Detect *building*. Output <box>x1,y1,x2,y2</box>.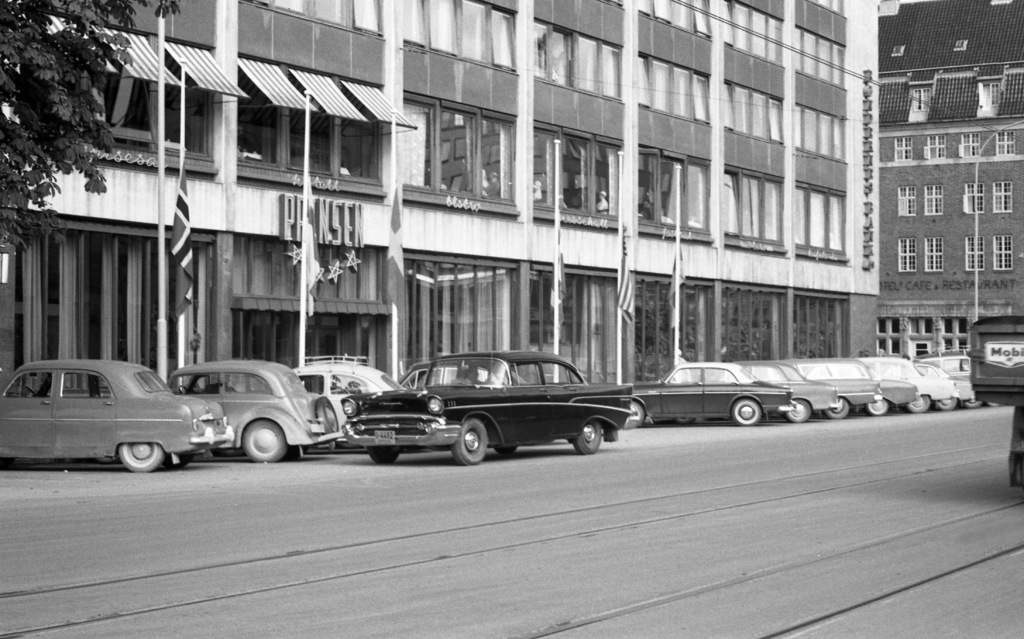
<box>878,0,1023,359</box>.
